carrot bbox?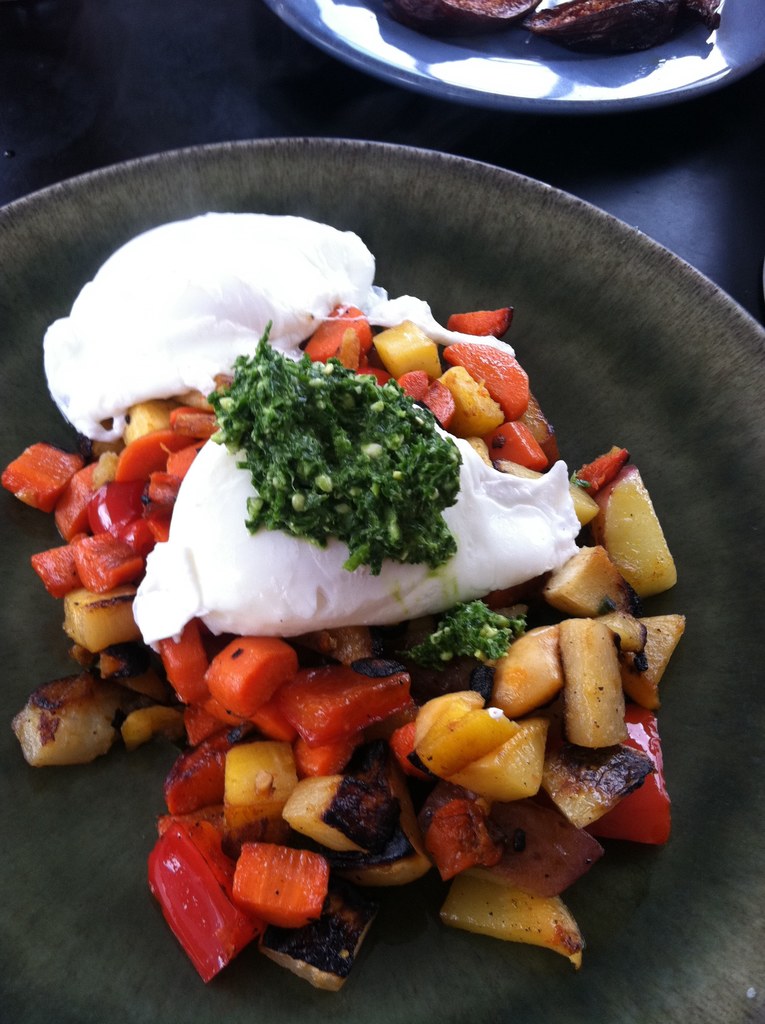
x1=3 y1=440 x2=81 y2=510
